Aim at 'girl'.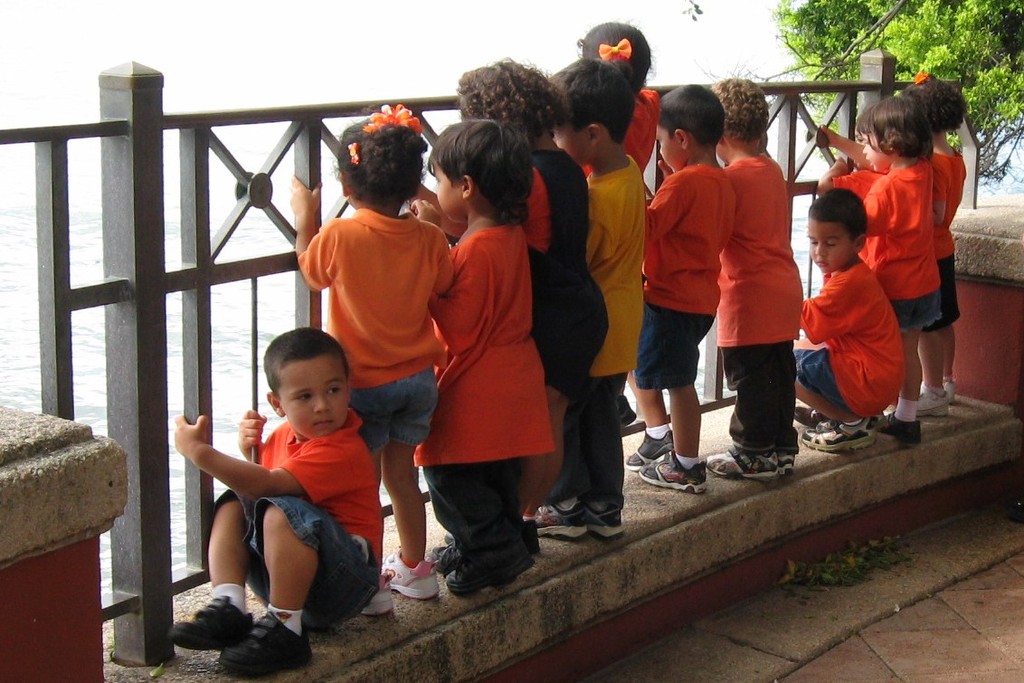
Aimed at 575, 22, 659, 422.
